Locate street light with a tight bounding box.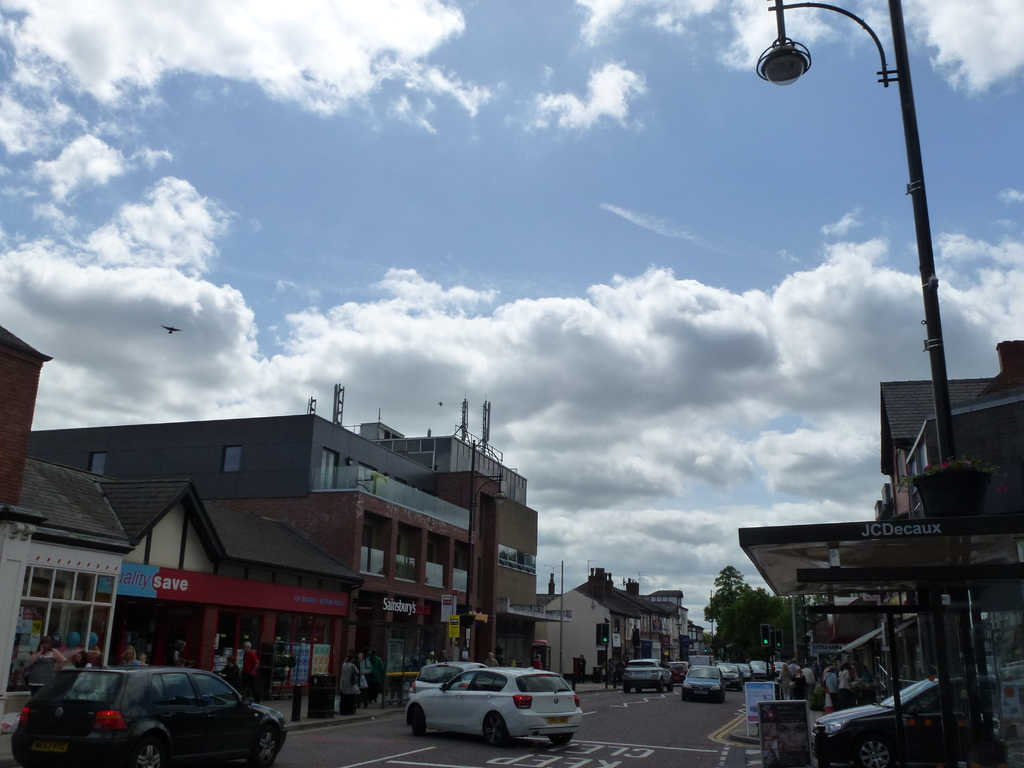
x1=470, y1=466, x2=511, y2=662.
